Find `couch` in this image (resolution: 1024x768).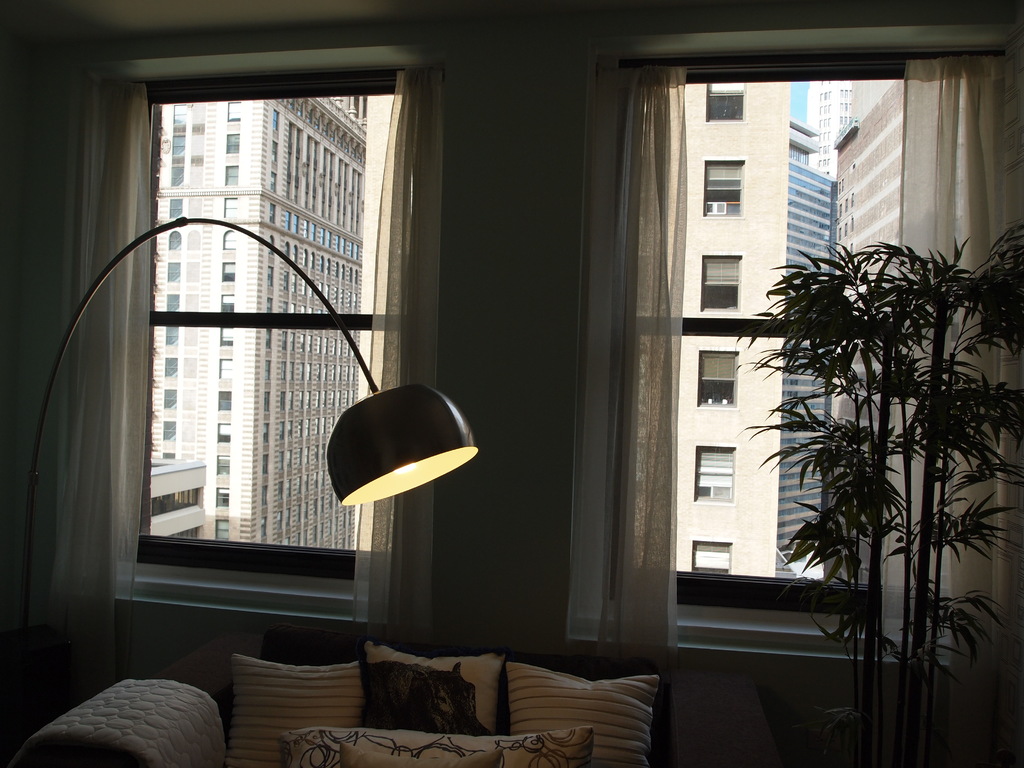
bbox=[8, 626, 792, 767].
